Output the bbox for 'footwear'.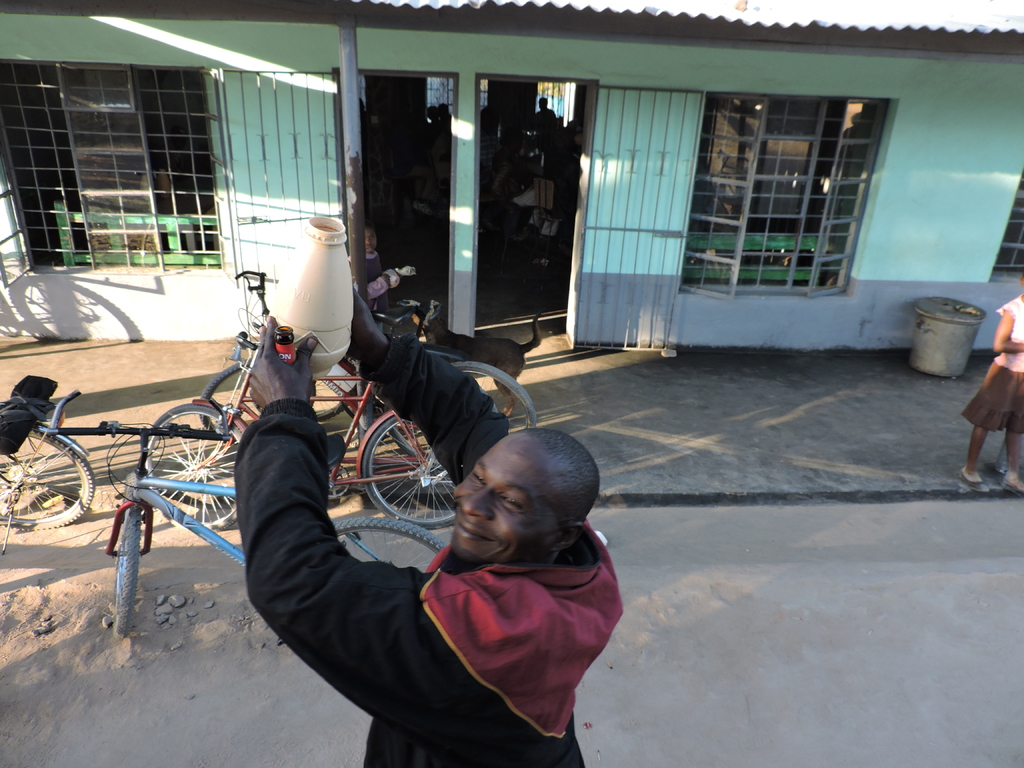
<box>1003,480,1023,497</box>.
